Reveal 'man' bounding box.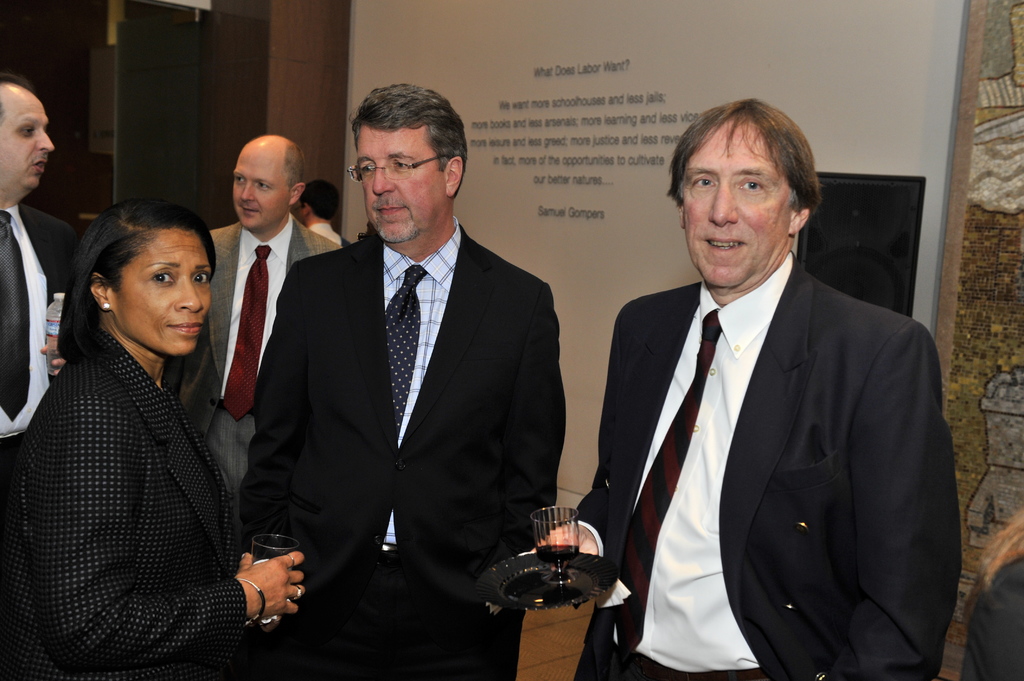
Revealed: <bbox>296, 179, 342, 247</bbox>.
